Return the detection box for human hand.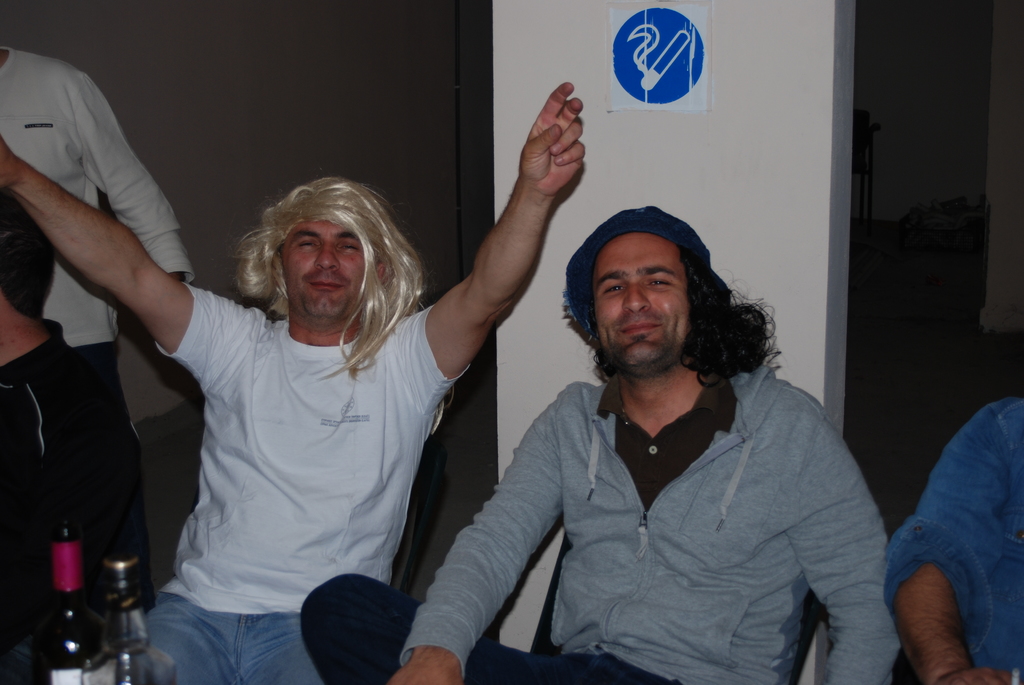
938,665,1014,684.
